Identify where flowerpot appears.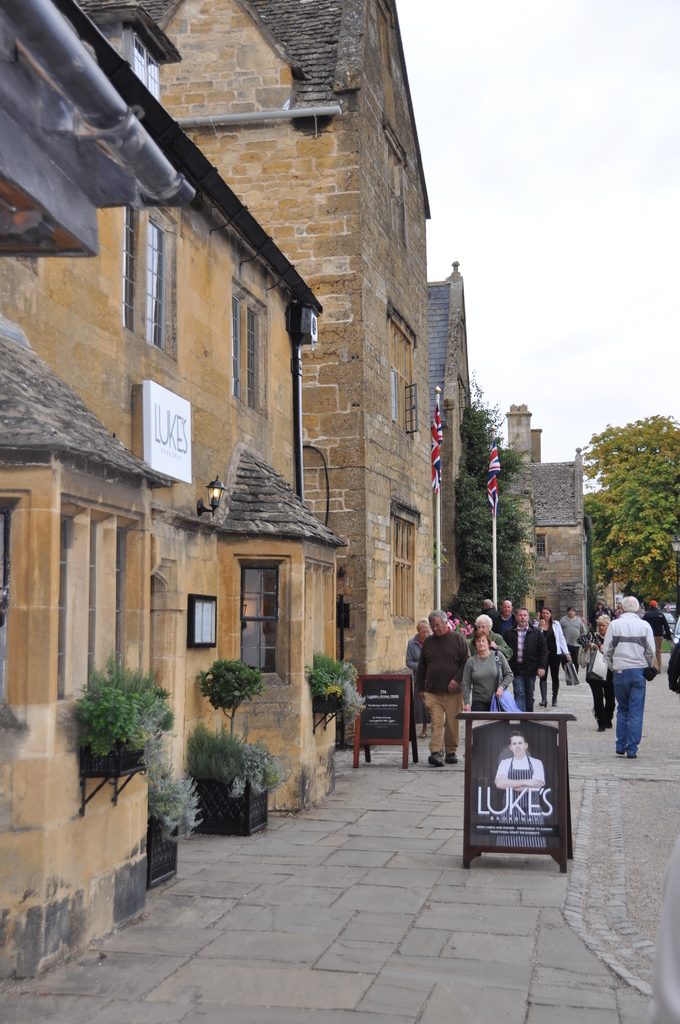
Appears at bbox=(312, 689, 343, 717).
